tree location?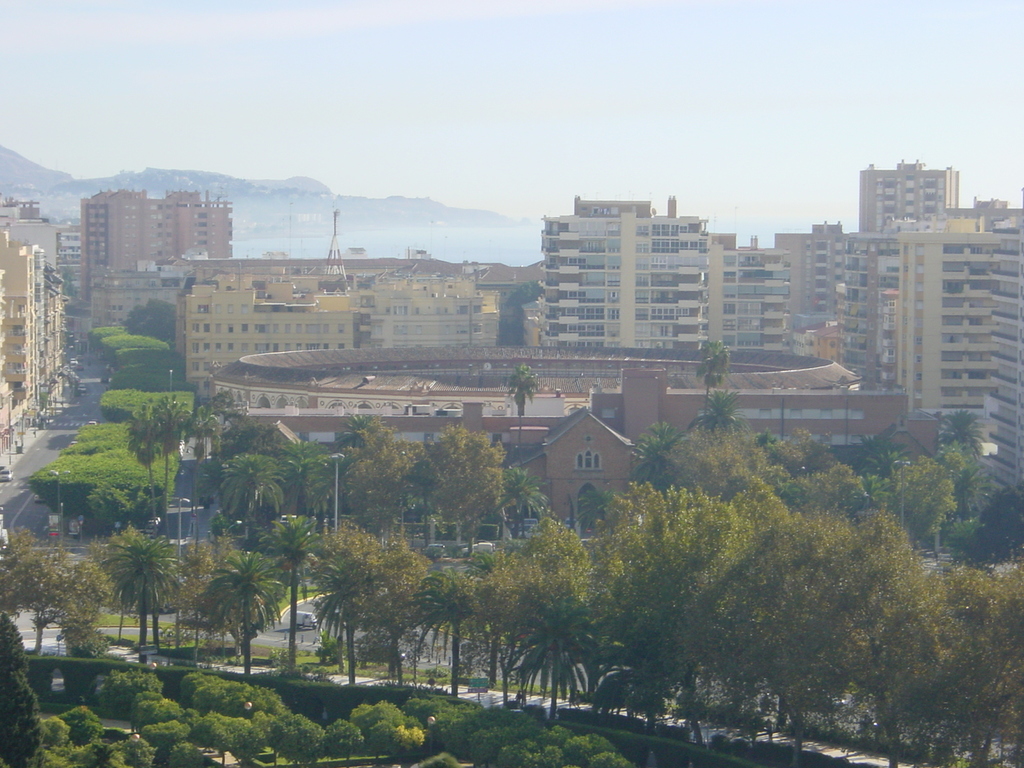
[x1=507, y1=360, x2=543, y2=449]
